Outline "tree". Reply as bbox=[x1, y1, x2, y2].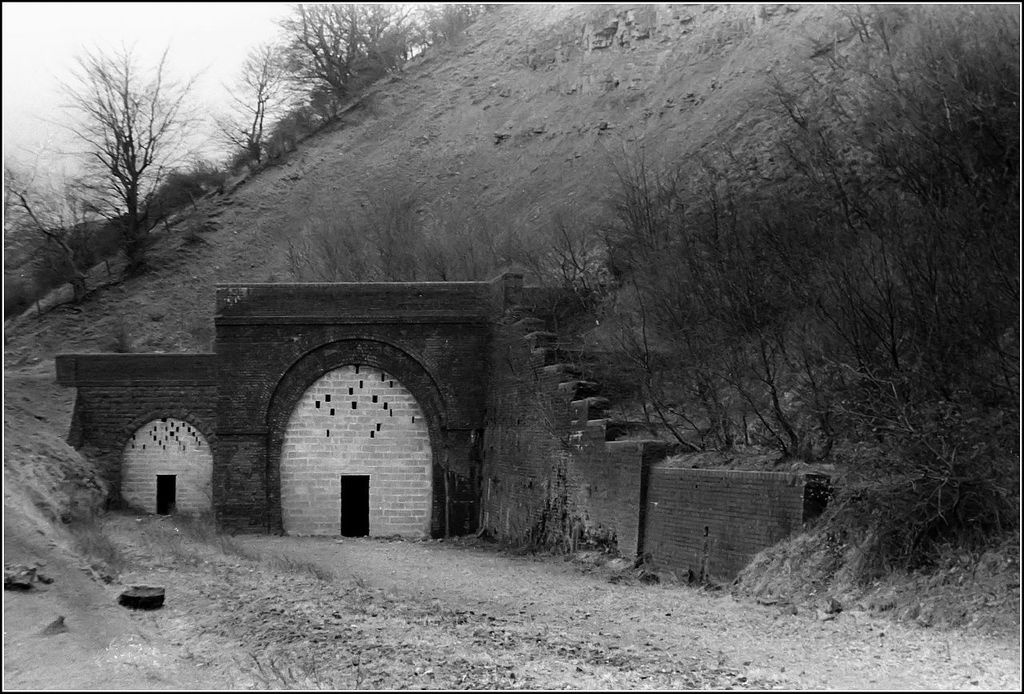
bbox=[214, 40, 303, 176].
